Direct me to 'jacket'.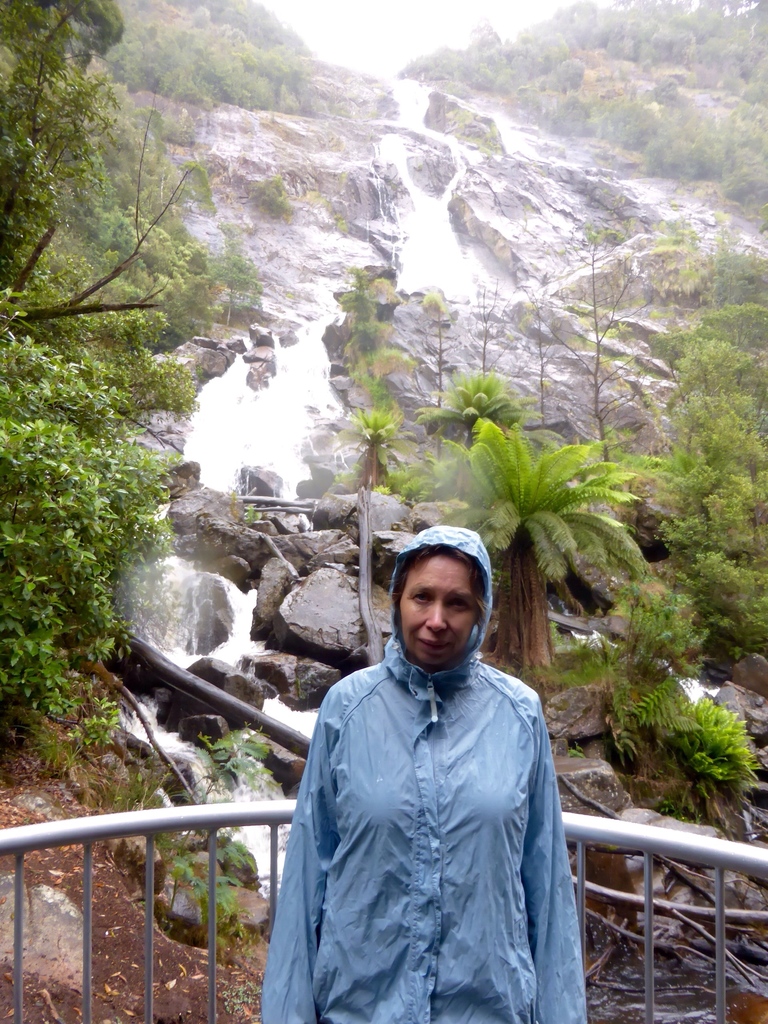
Direction: select_region(263, 529, 585, 1023).
